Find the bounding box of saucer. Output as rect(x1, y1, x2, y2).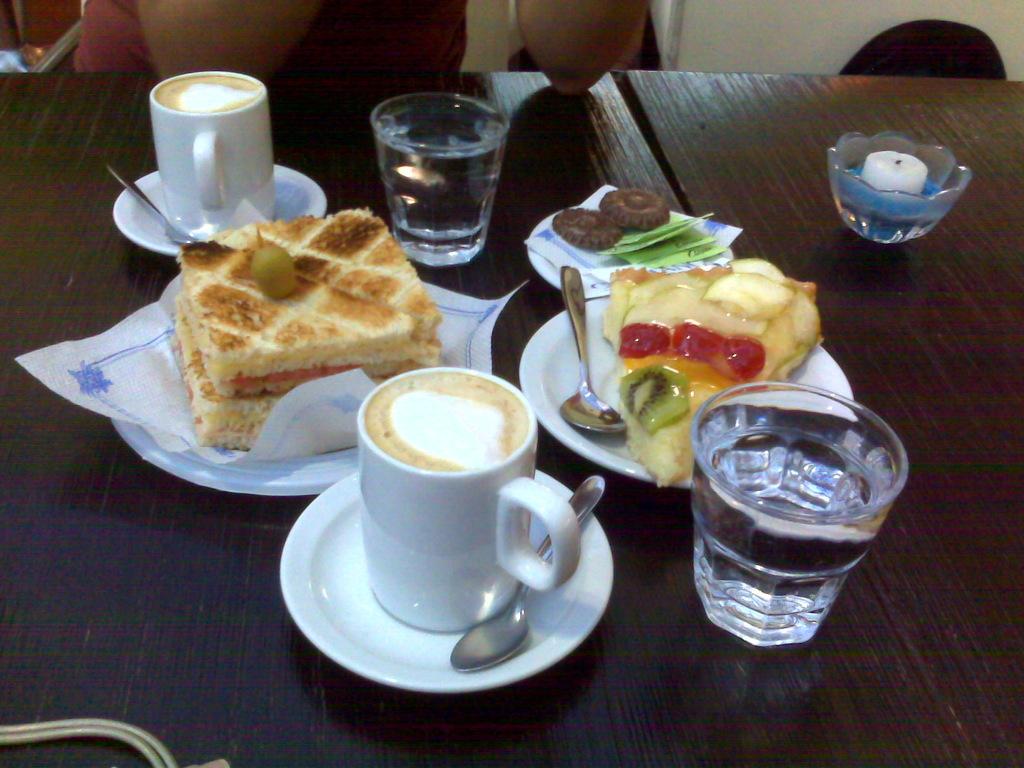
rect(112, 165, 326, 257).
